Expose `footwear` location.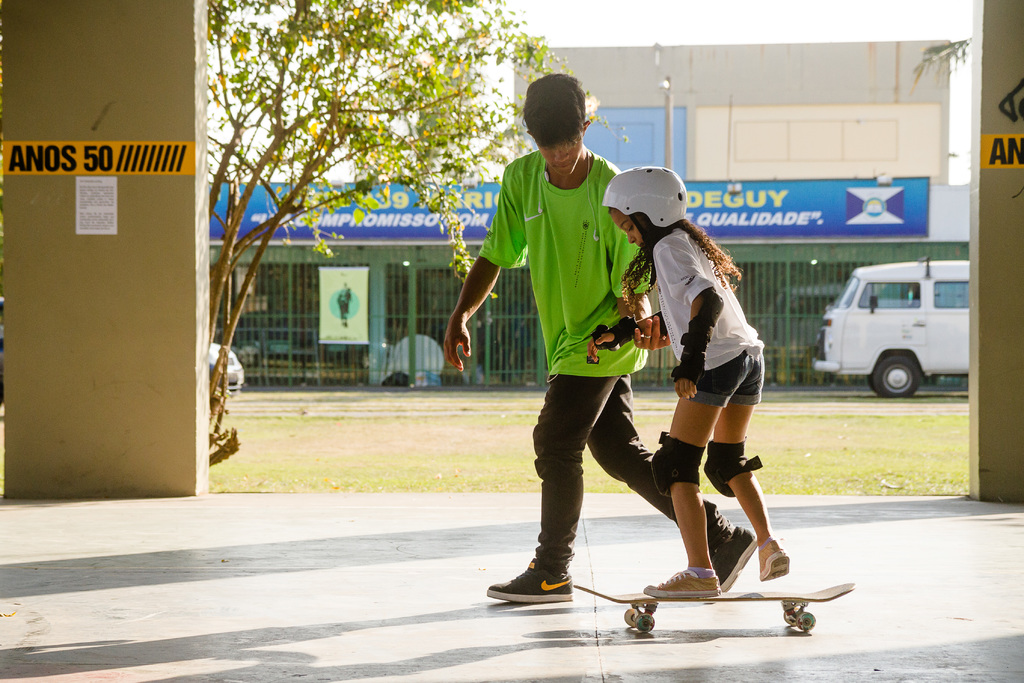
Exposed at detection(757, 539, 791, 584).
